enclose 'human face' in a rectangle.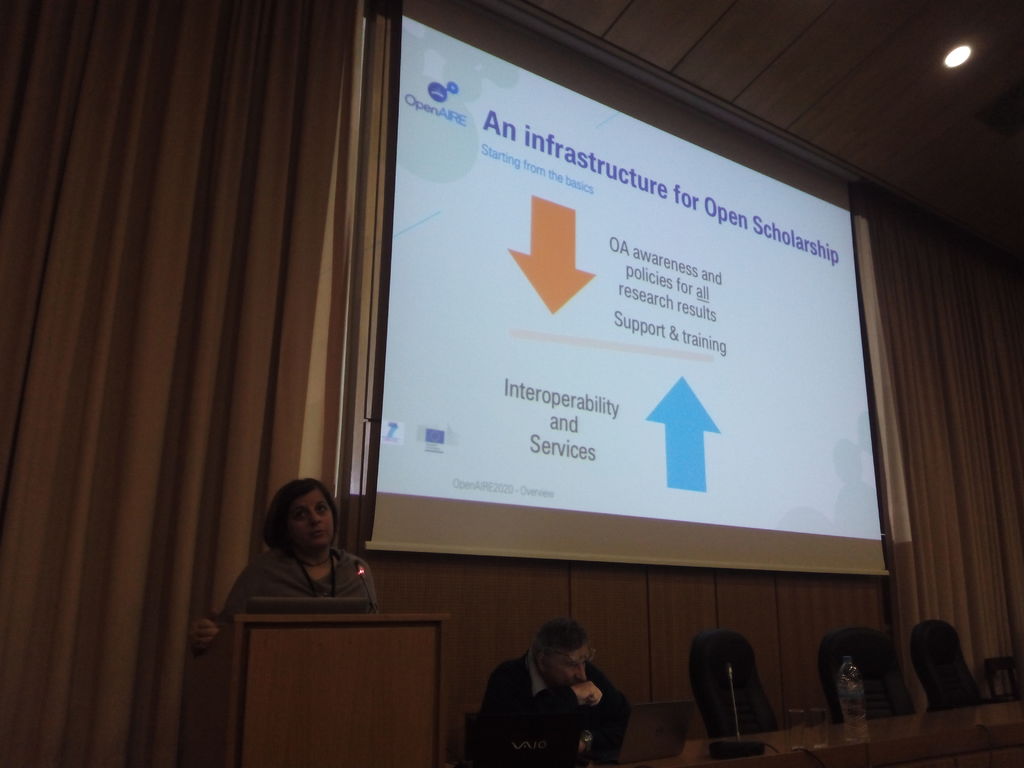
select_region(543, 639, 591, 691).
